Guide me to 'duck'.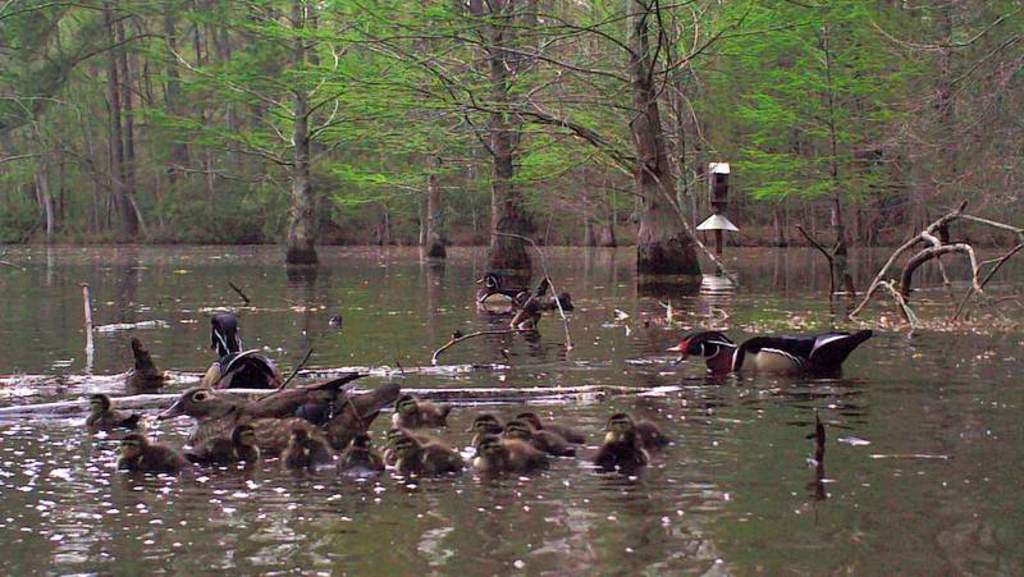
Guidance: box=[502, 283, 553, 338].
